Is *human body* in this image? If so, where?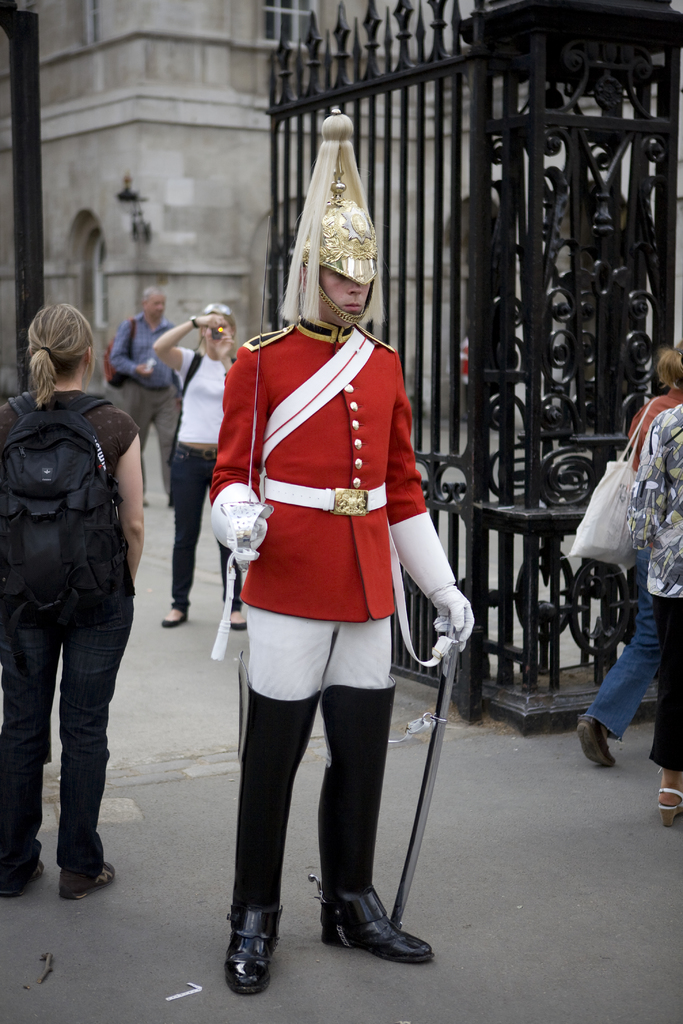
Yes, at {"left": 629, "top": 406, "right": 682, "bottom": 805}.
